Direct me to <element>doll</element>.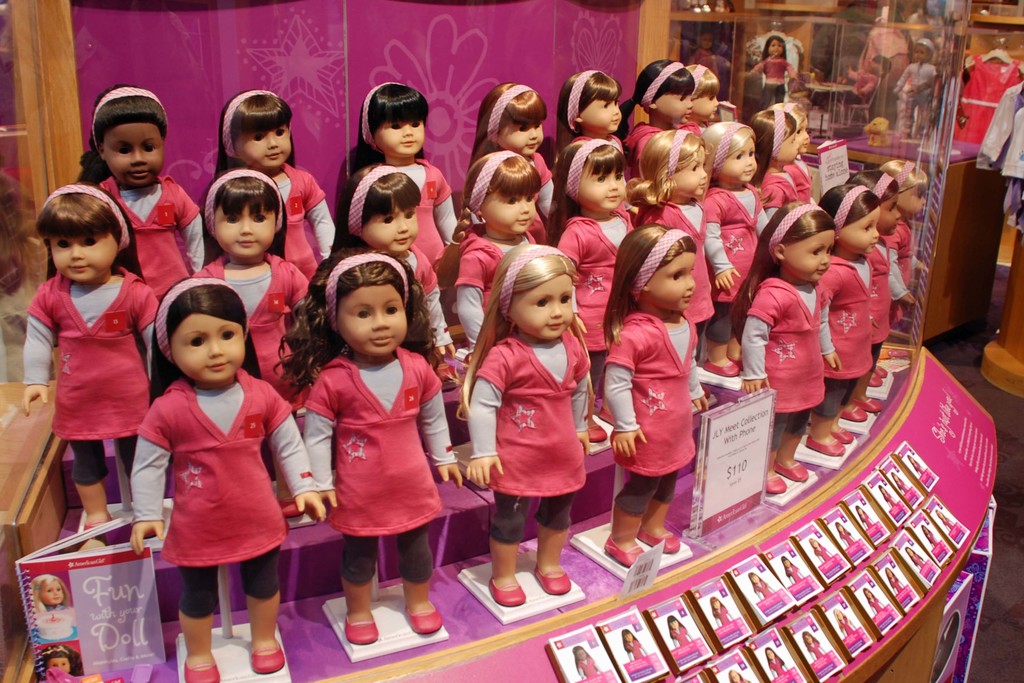
Direction: x1=861 y1=588 x2=886 y2=620.
